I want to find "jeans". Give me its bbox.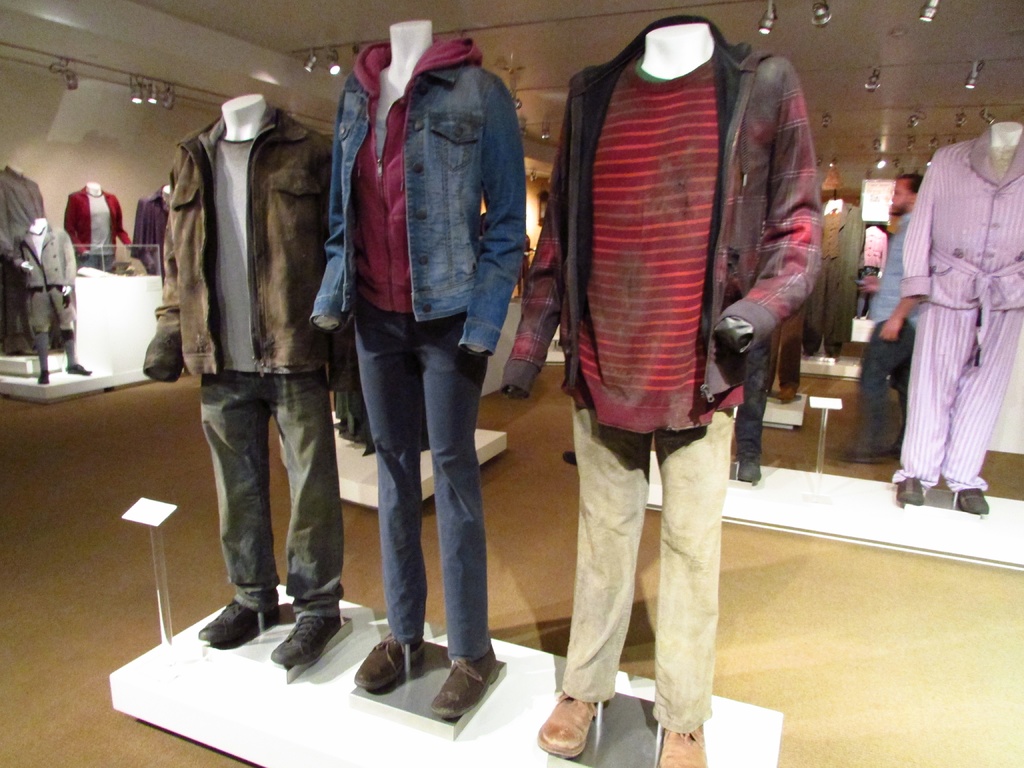
box=[194, 371, 352, 618].
